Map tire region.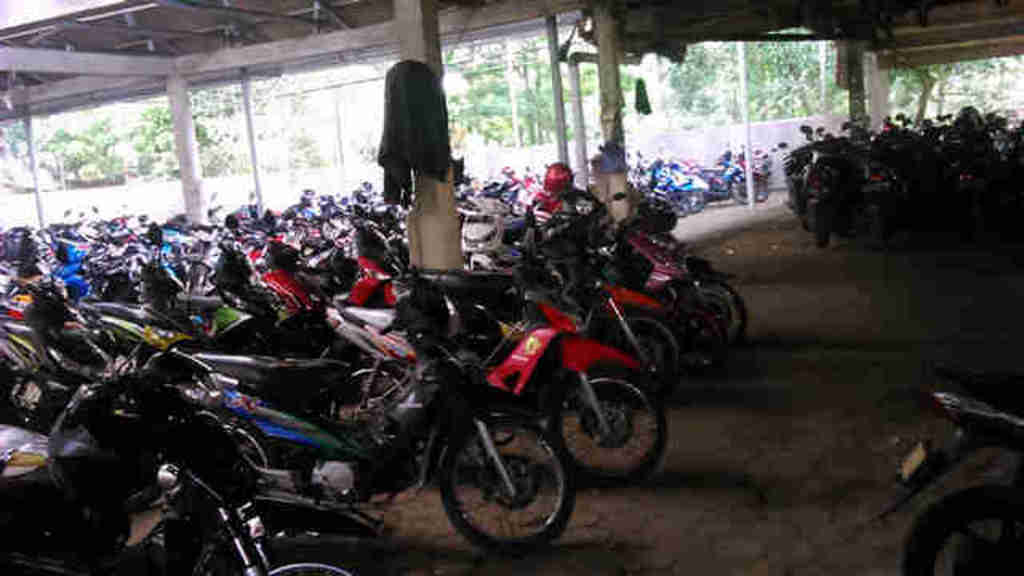
Mapped to [x1=750, y1=182, x2=768, y2=202].
